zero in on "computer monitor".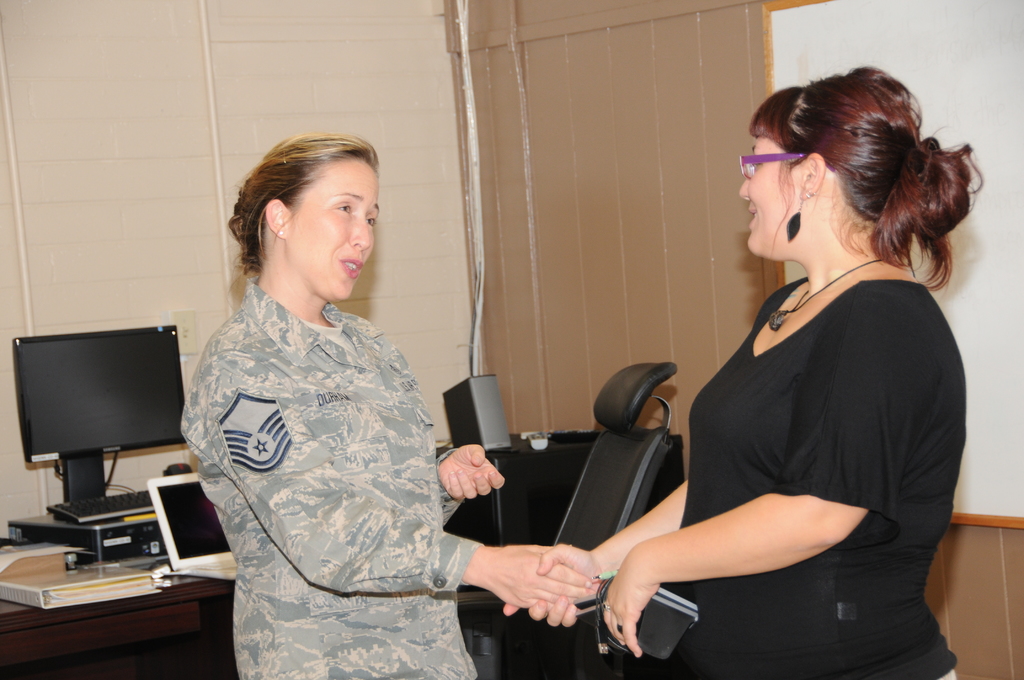
Zeroed in: 16:335:179:521.
